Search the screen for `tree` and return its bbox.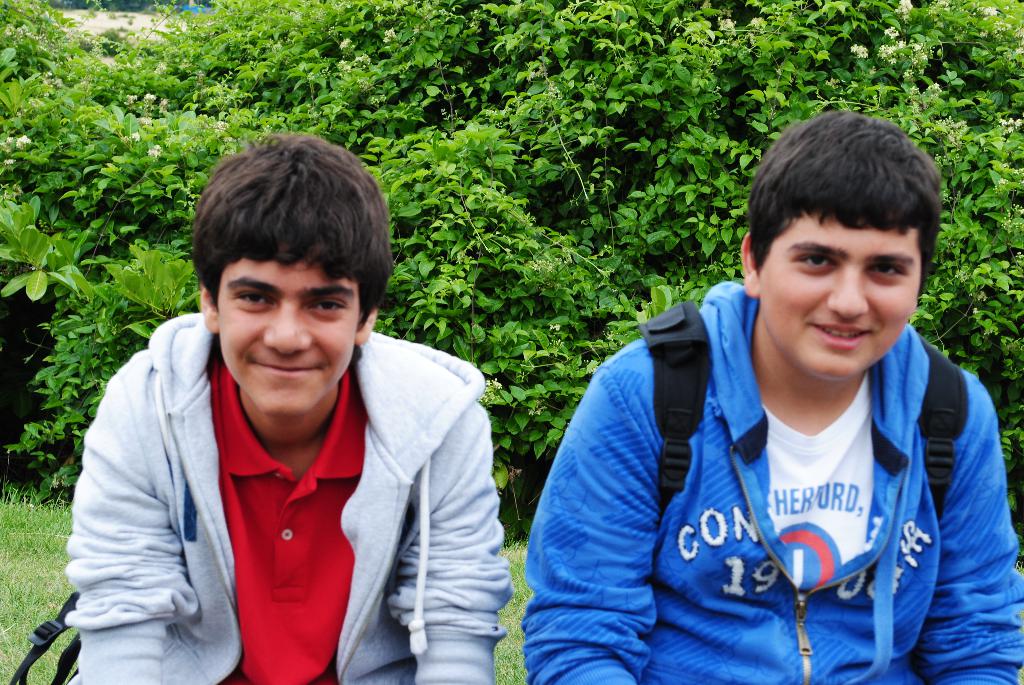
Found: pyautogui.locateOnScreen(0, 0, 1023, 505).
